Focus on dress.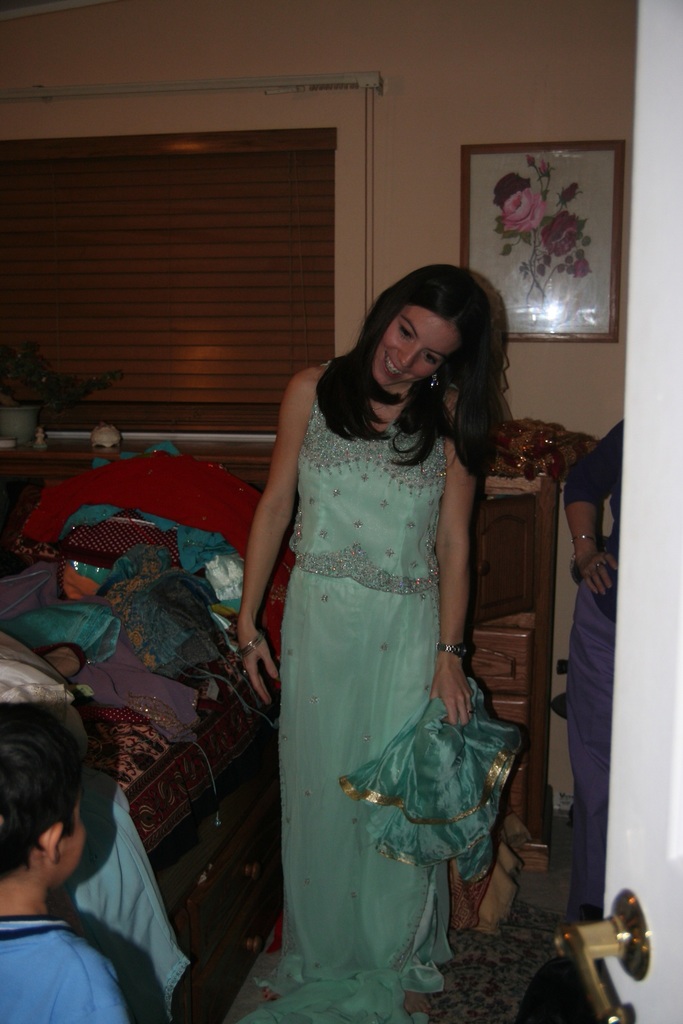
Focused at [x1=237, y1=332, x2=516, y2=967].
